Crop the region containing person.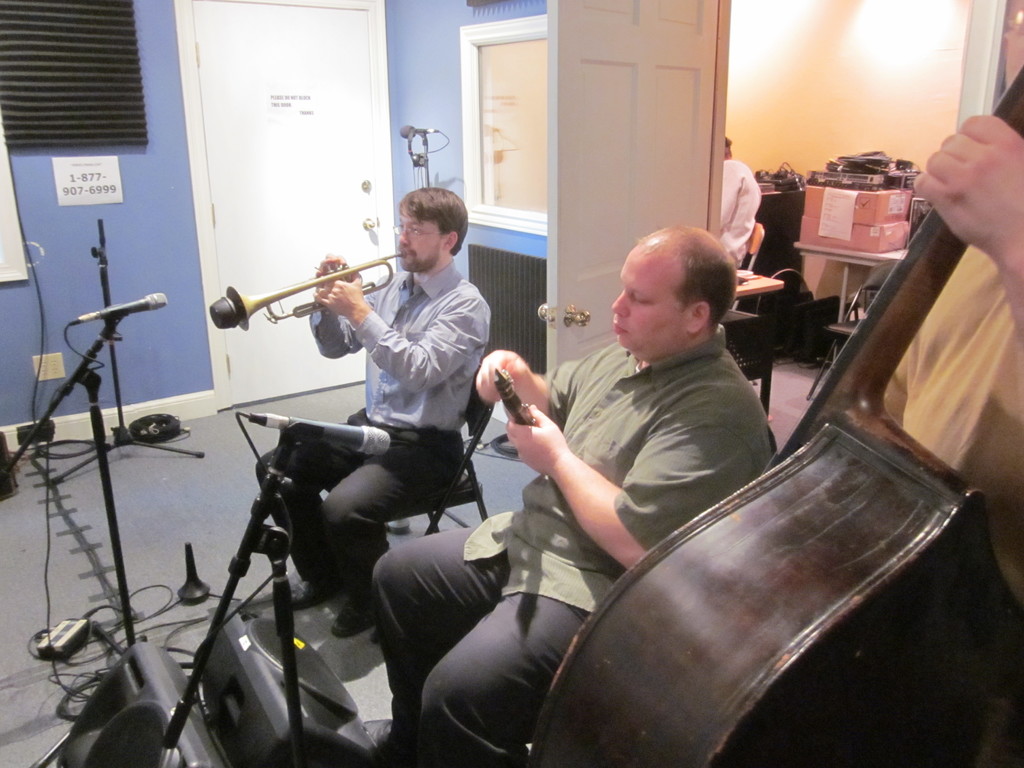
Crop region: left=262, top=182, right=489, bottom=689.
